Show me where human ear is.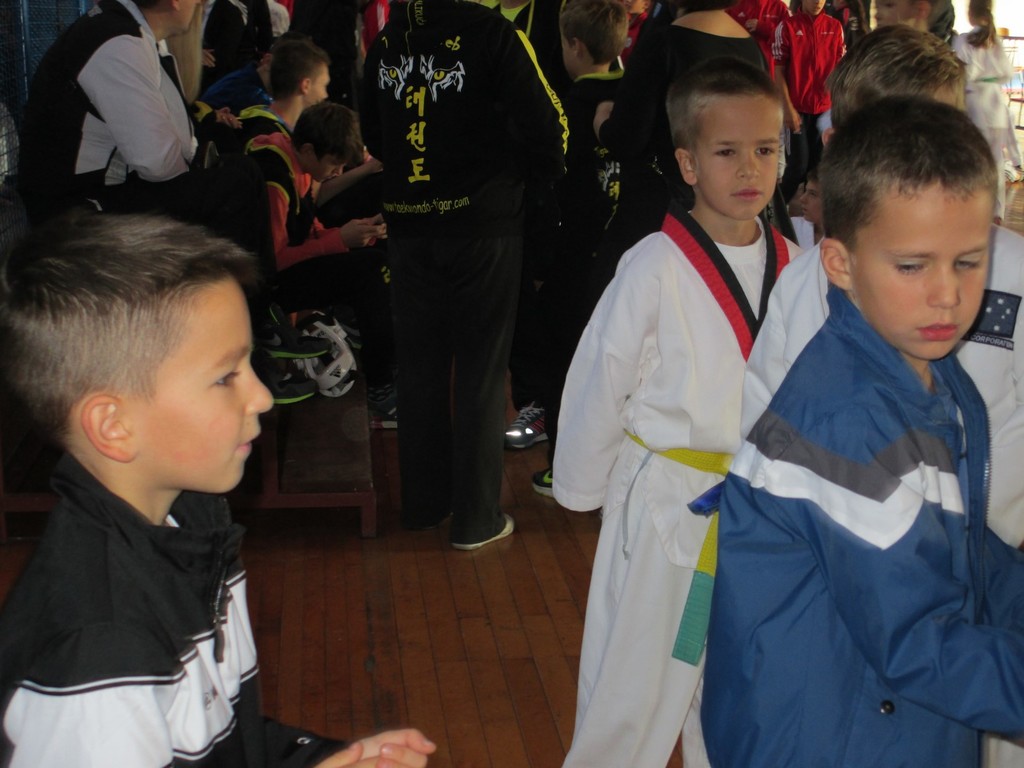
human ear is at {"left": 81, "top": 394, "right": 141, "bottom": 460}.
